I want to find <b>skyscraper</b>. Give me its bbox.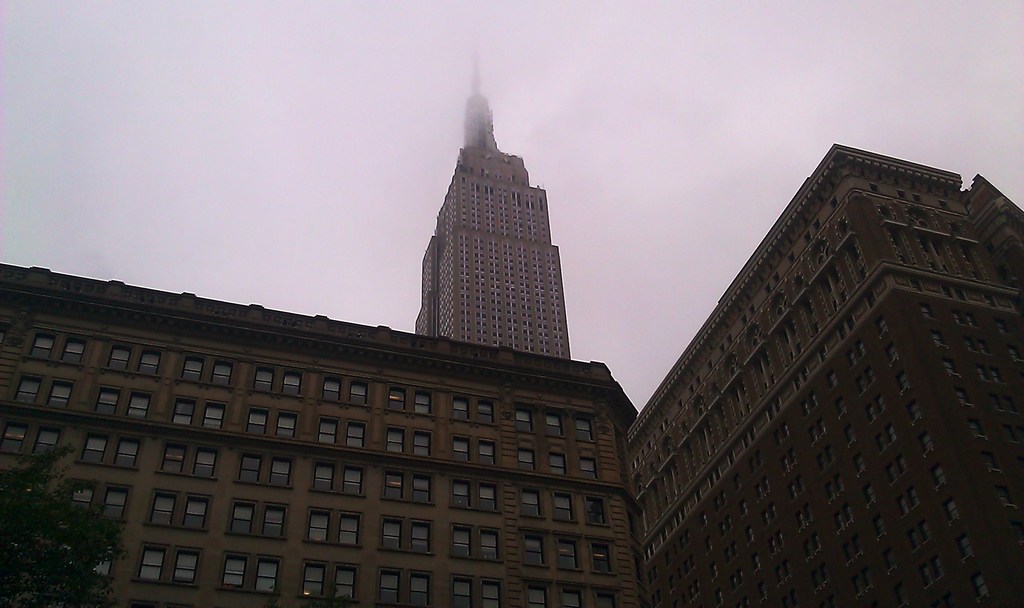
(left=420, top=43, right=570, bottom=360).
